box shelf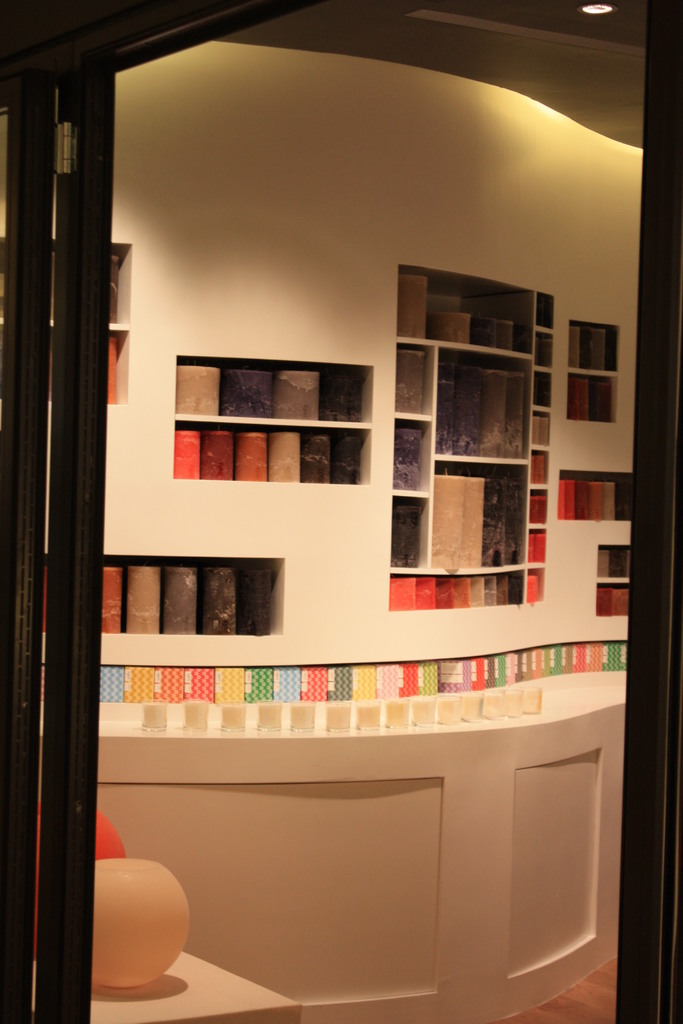
[left=525, top=522, right=547, bottom=566]
